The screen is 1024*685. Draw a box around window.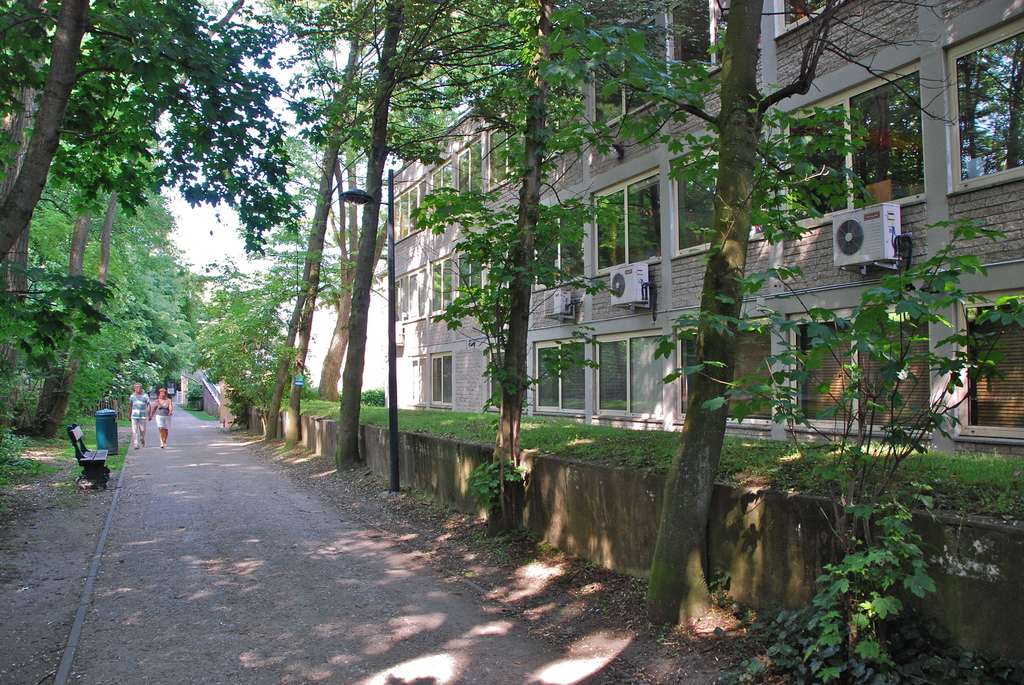
select_region(955, 291, 1023, 447).
